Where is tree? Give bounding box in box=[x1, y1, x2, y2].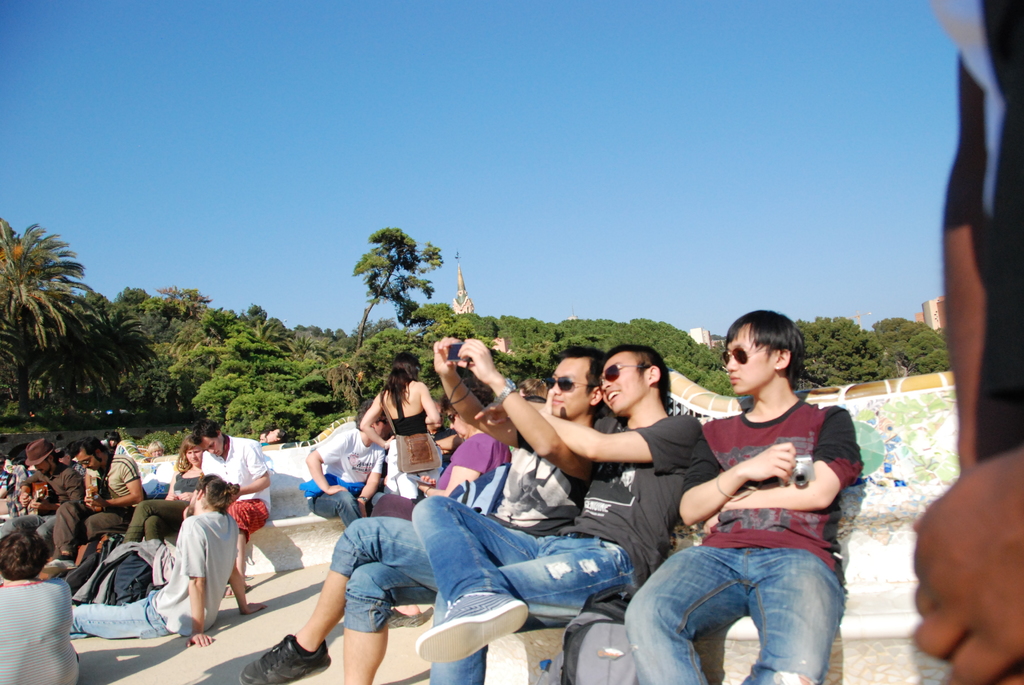
box=[790, 313, 896, 380].
